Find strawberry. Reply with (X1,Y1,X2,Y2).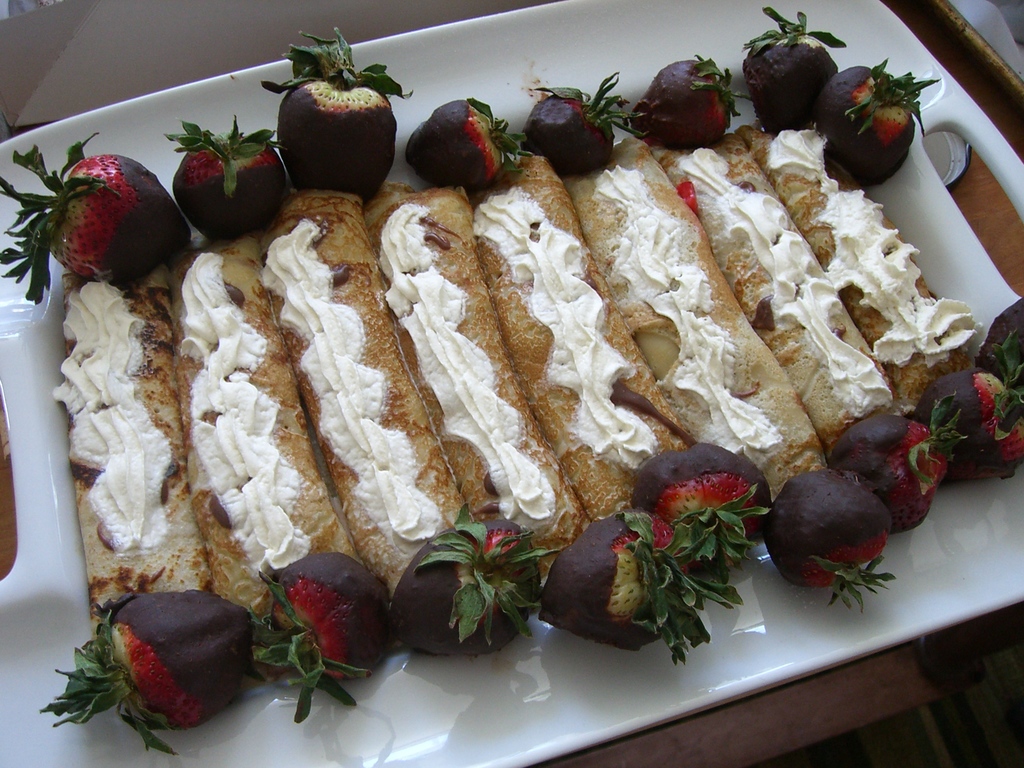
(536,511,700,650).
